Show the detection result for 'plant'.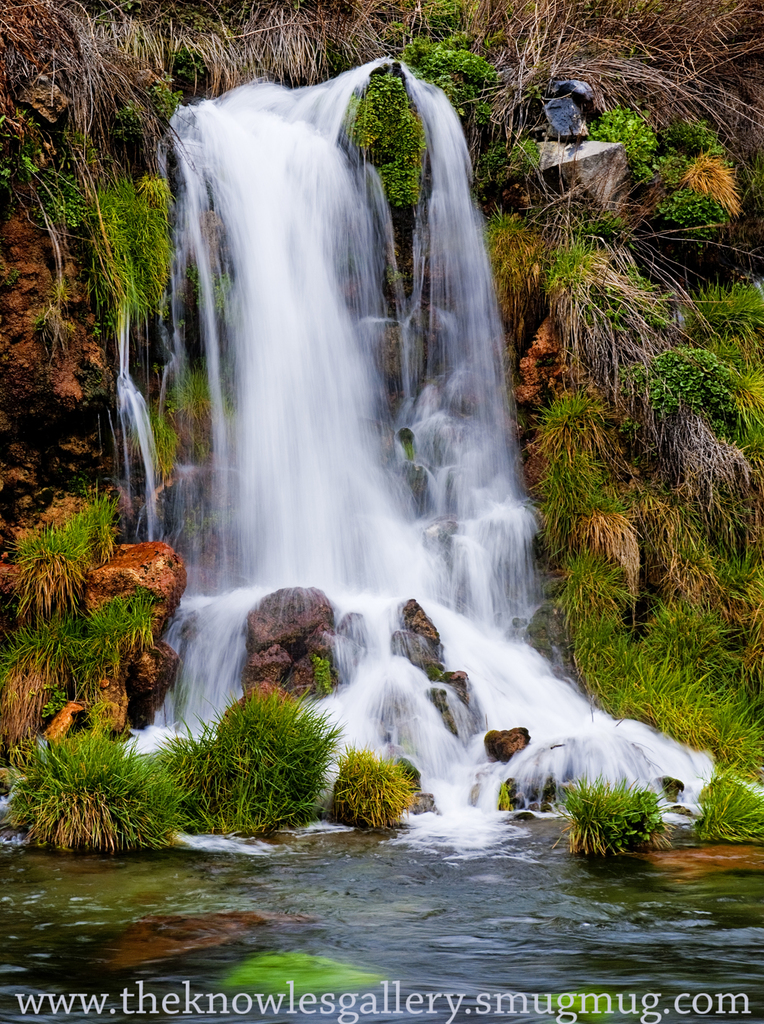
[396, 435, 421, 466].
